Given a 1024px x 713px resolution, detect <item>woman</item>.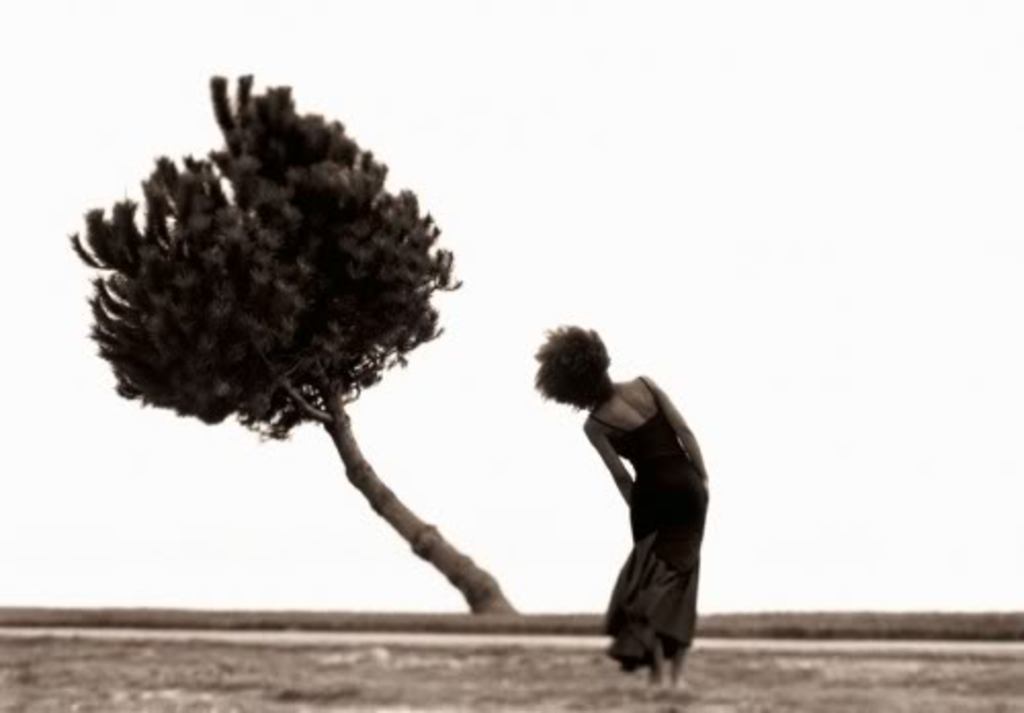
l=530, t=309, r=719, b=697.
